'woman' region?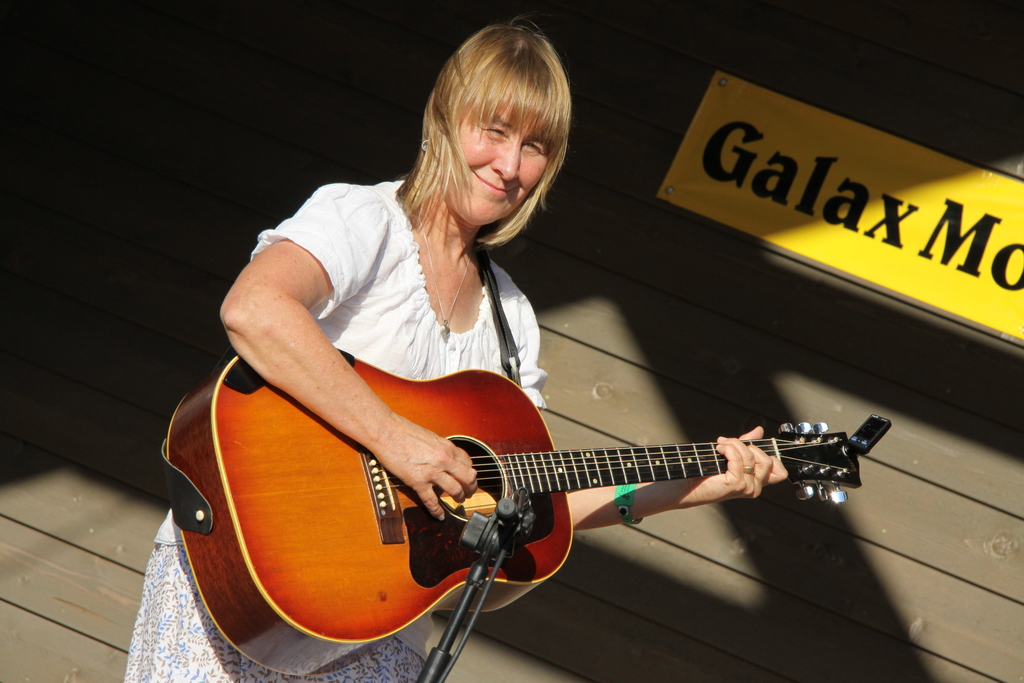
pyautogui.locateOnScreen(167, 78, 749, 644)
